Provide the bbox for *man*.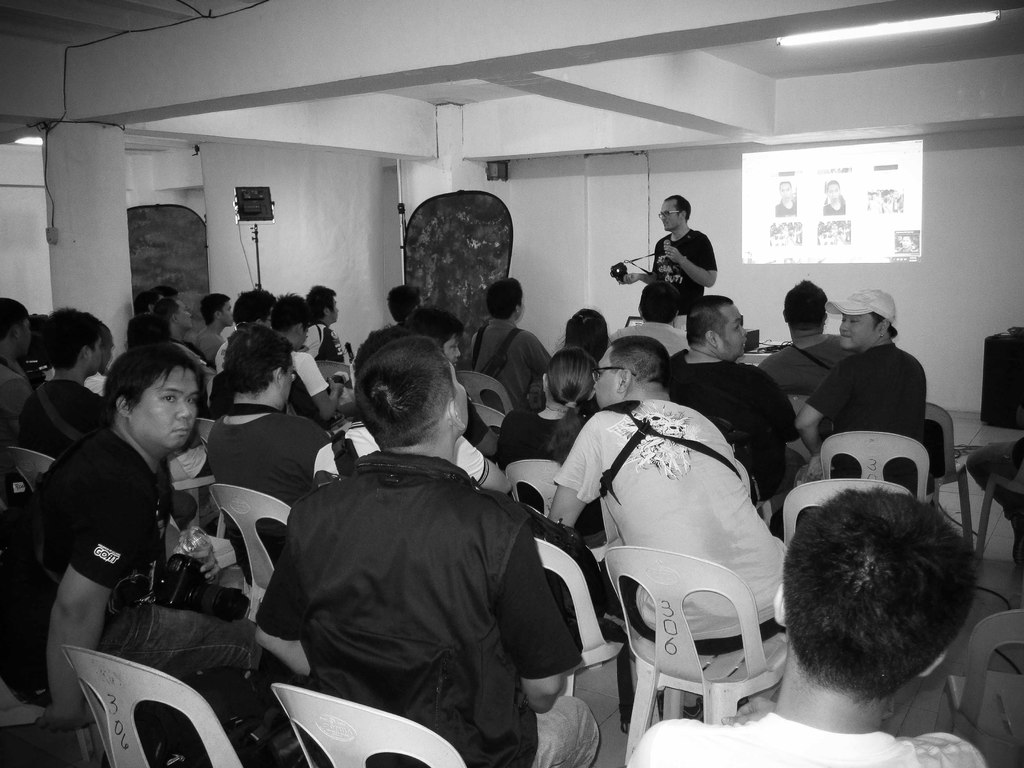
[left=616, top=491, right=988, bottom=767].
